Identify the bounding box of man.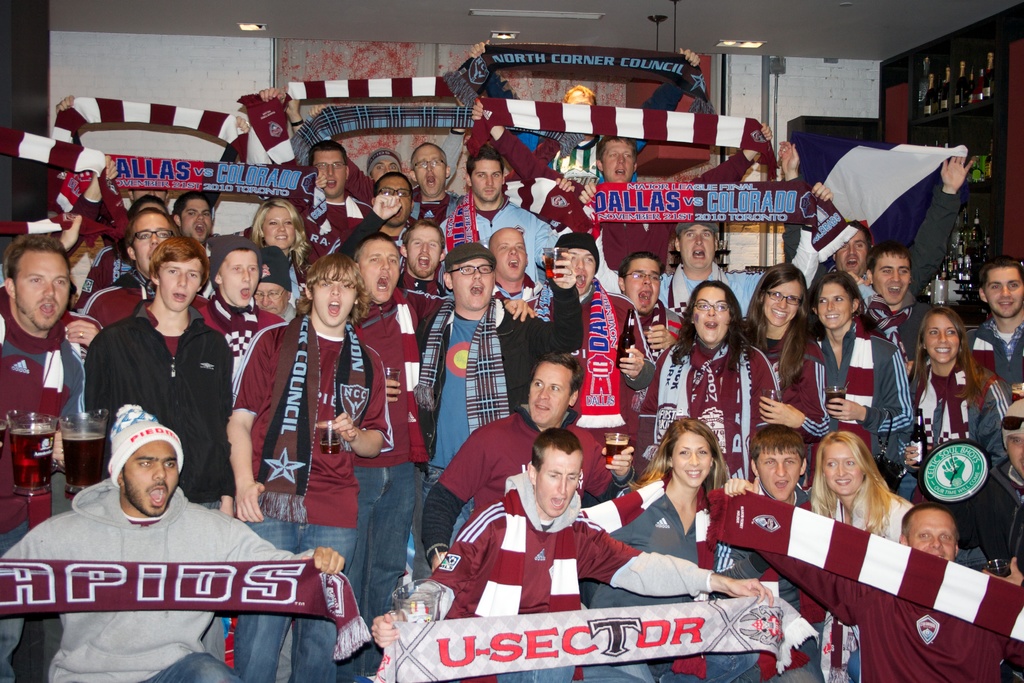
bbox=[721, 492, 1023, 682].
